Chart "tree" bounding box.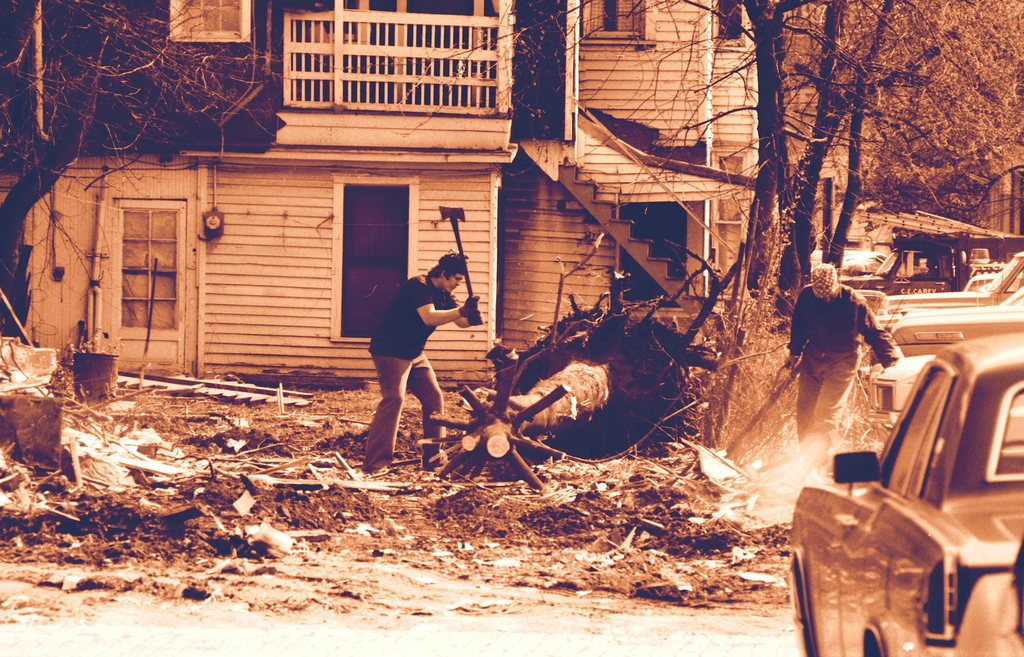
Charted: bbox=(0, 3, 288, 299).
